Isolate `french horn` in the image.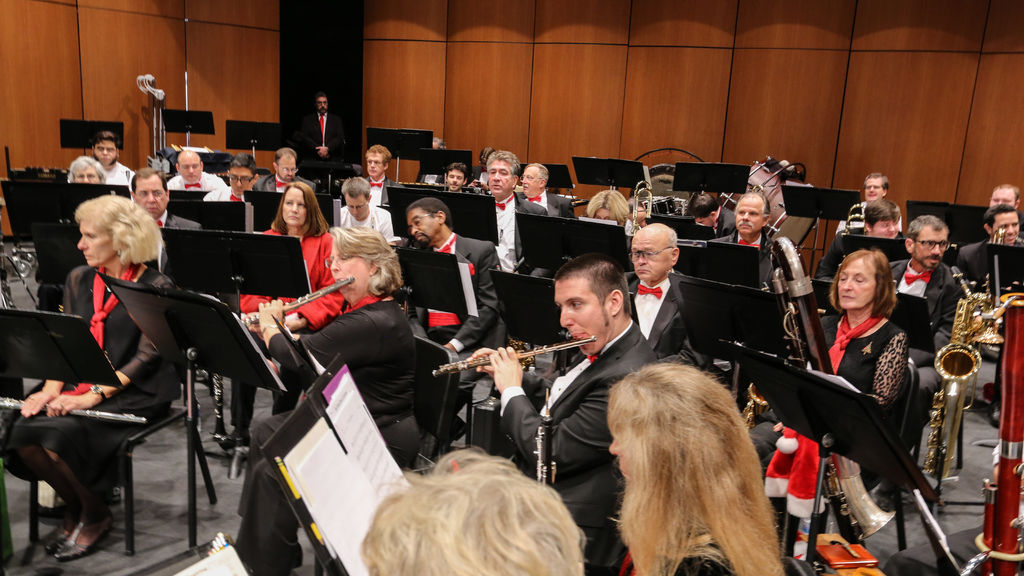
Isolated region: rect(630, 183, 662, 241).
